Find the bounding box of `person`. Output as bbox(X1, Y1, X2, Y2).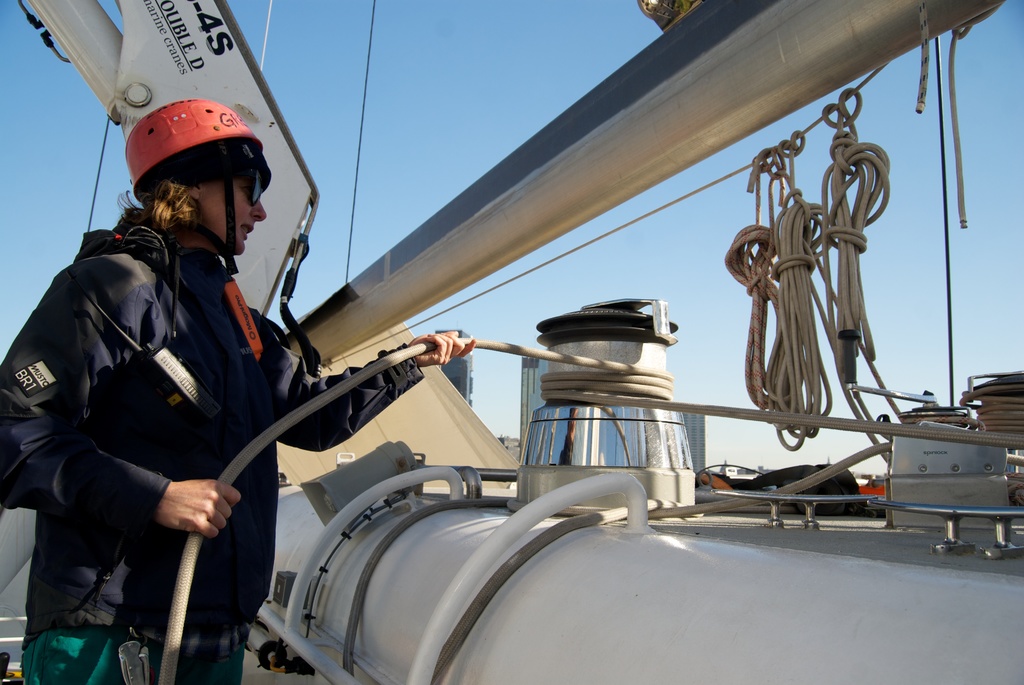
bbox(24, 118, 297, 684).
